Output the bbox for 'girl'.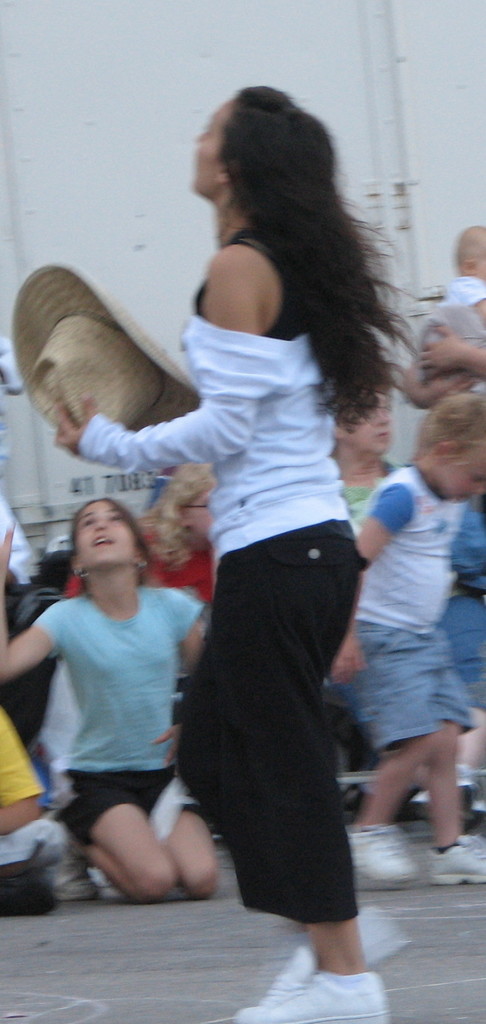
bbox(0, 501, 209, 899).
